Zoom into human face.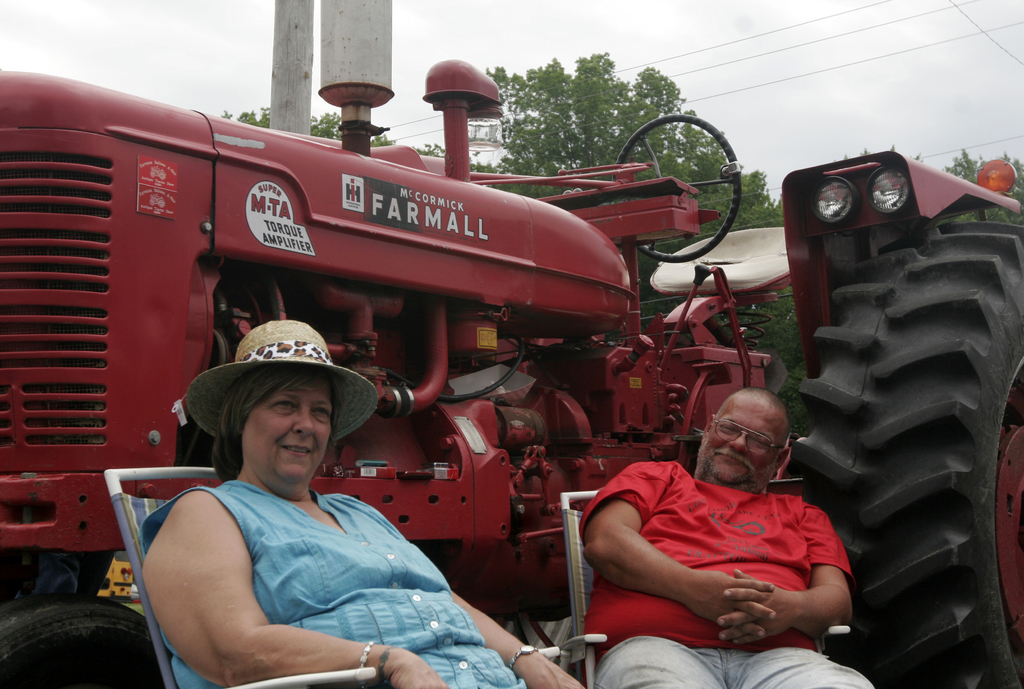
Zoom target: x1=706, y1=392, x2=780, y2=489.
